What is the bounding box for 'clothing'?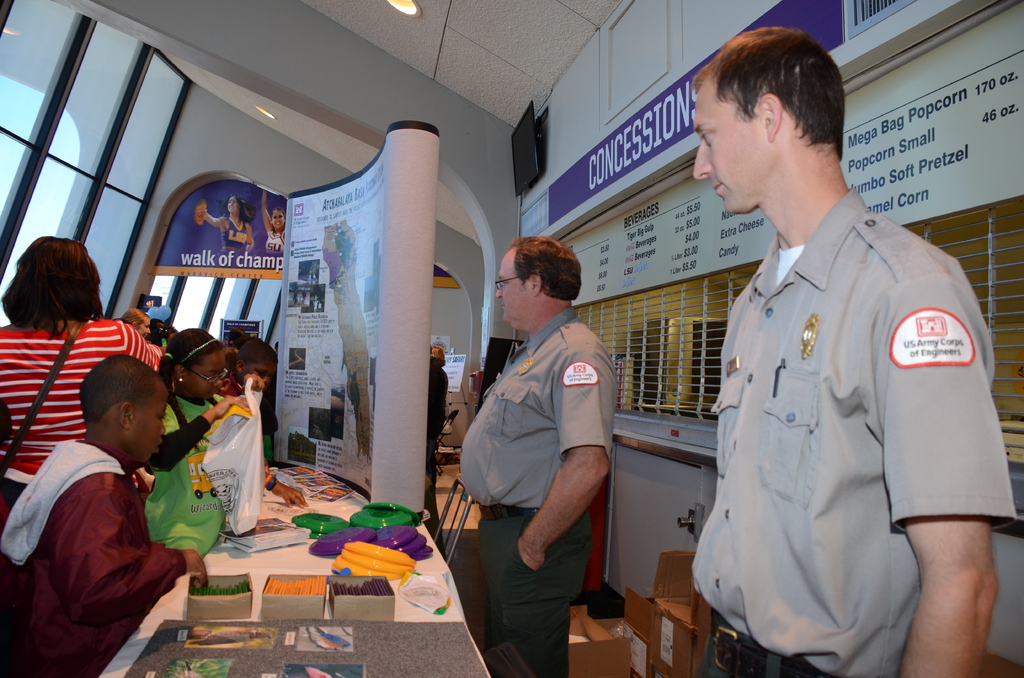
bbox=(262, 223, 289, 256).
